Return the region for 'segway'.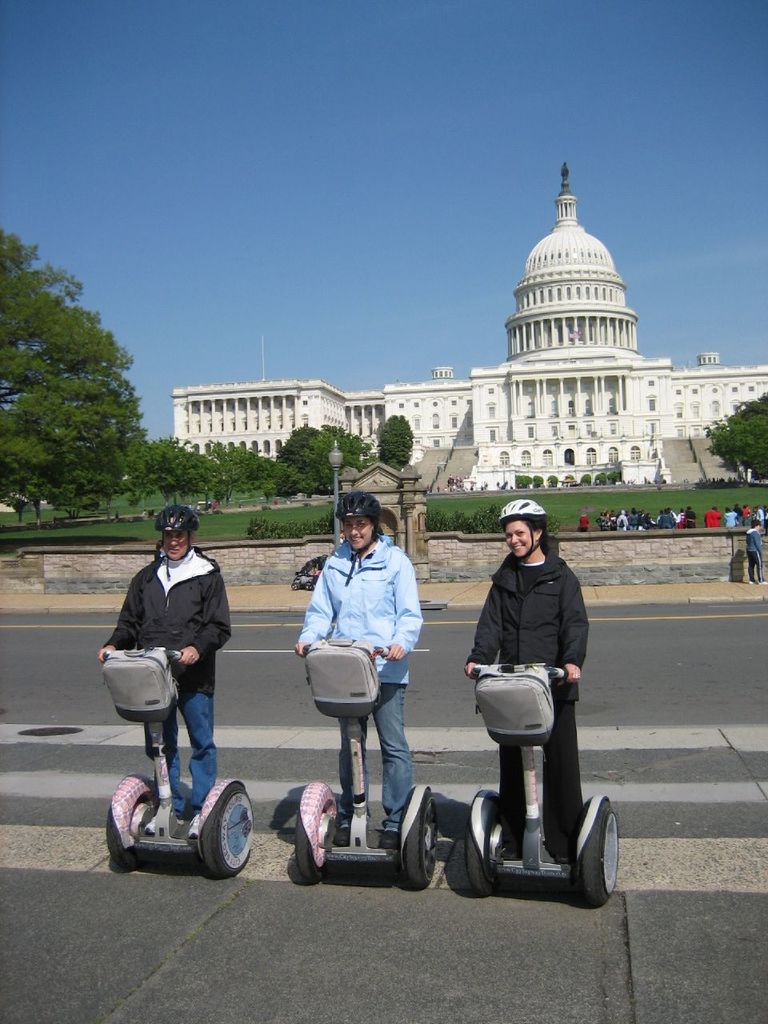
456,650,620,910.
